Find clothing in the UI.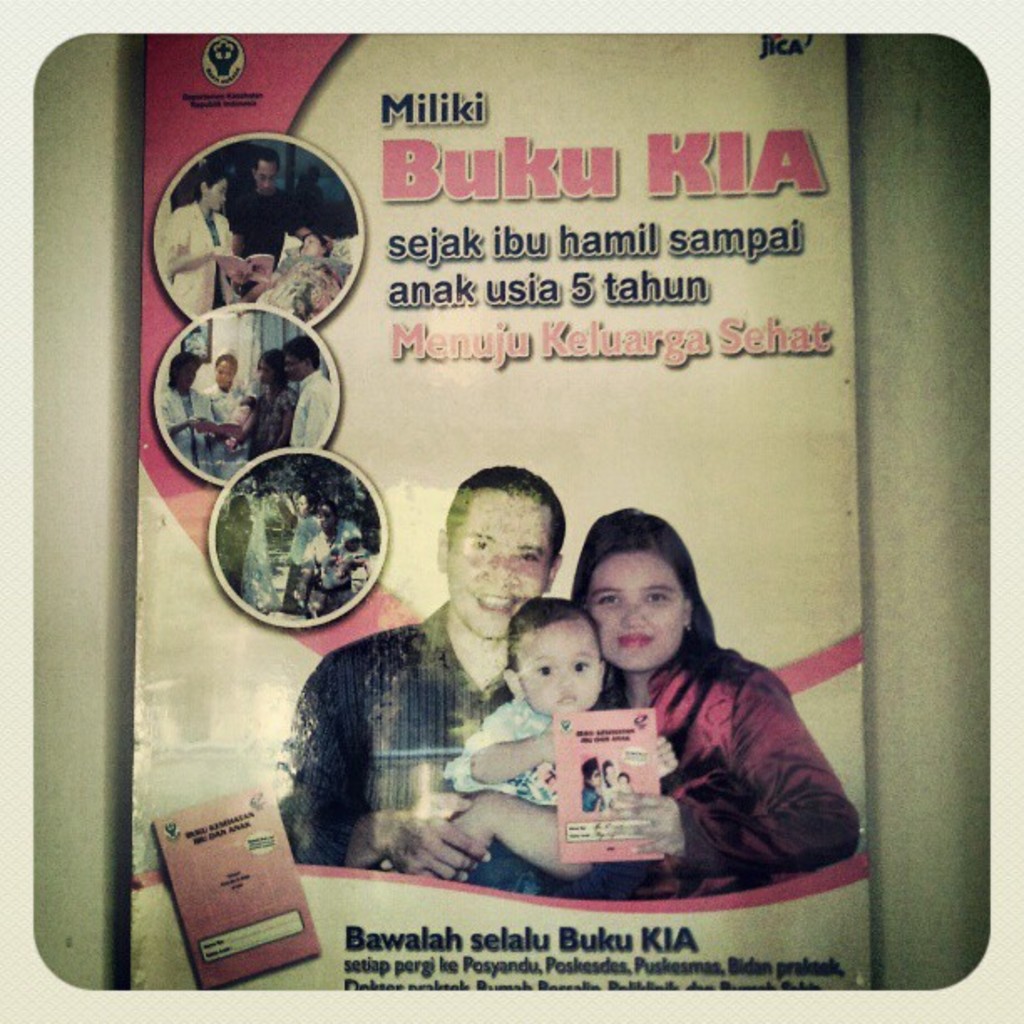
UI element at box=[223, 172, 311, 279].
